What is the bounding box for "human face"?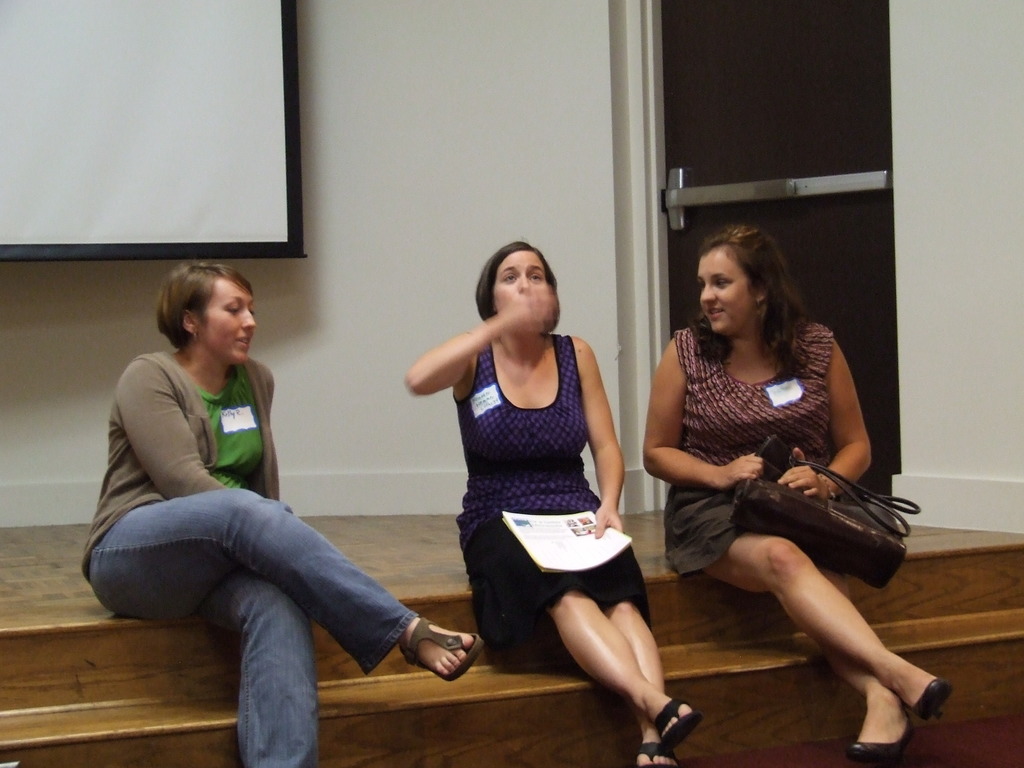
{"x1": 202, "y1": 278, "x2": 252, "y2": 364}.
